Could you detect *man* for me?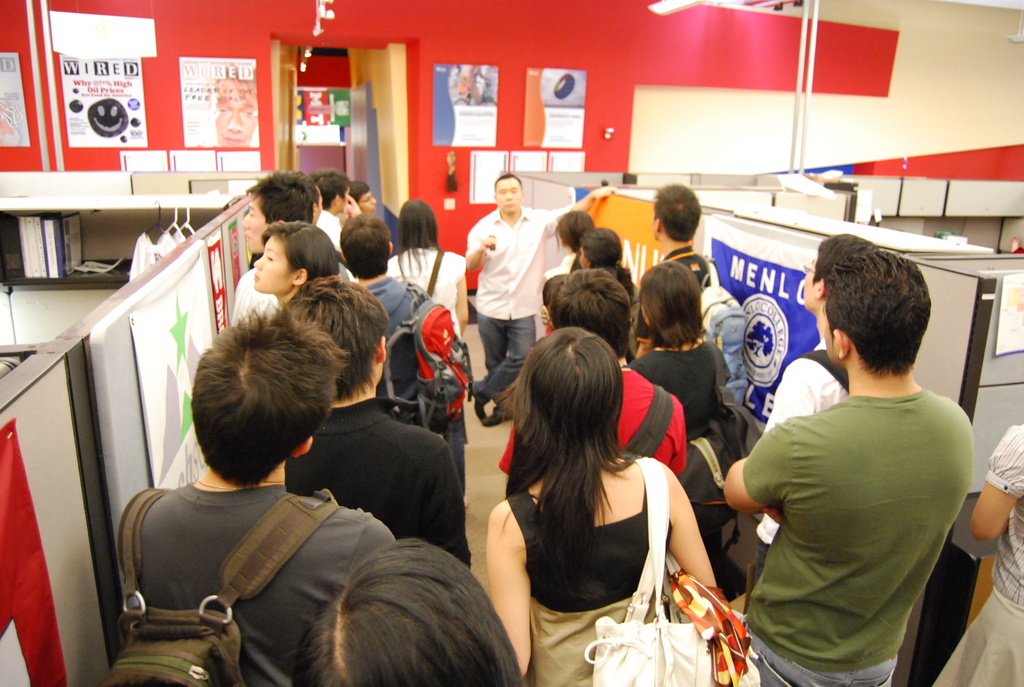
Detection result: crop(280, 288, 499, 598).
